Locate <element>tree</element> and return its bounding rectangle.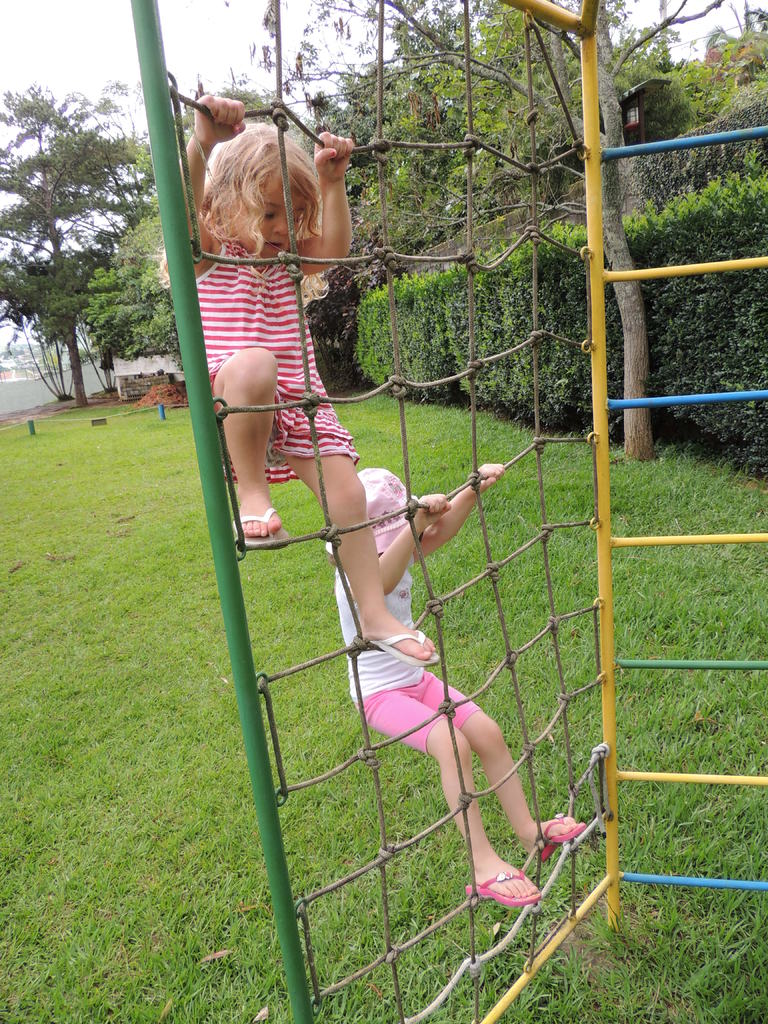
left=0, top=70, right=177, bottom=406.
